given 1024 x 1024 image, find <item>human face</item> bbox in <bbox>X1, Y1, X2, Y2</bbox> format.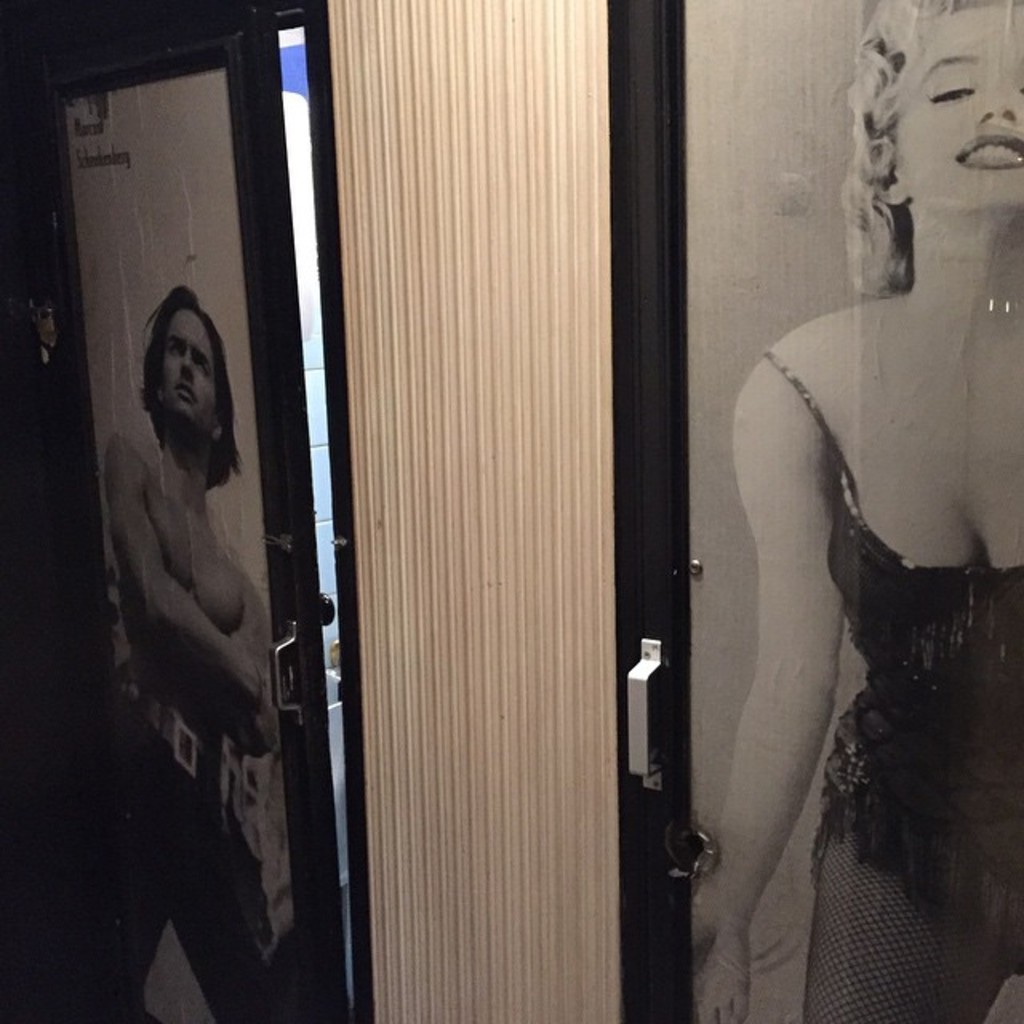
<bbox>158, 310, 218, 435</bbox>.
